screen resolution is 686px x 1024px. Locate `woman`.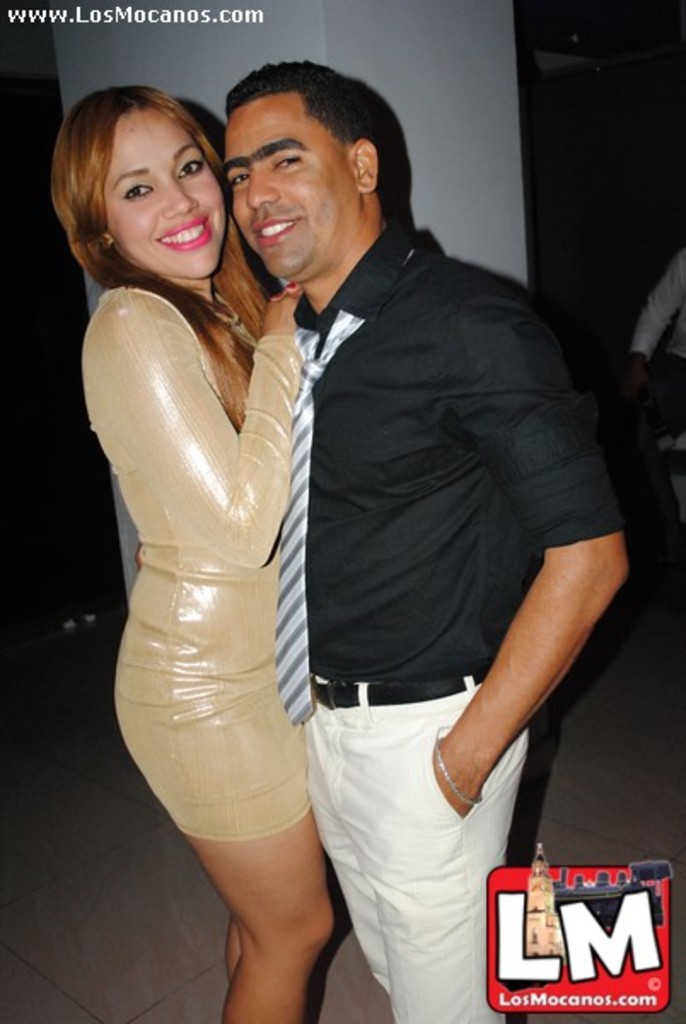
87:75:357:1023.
